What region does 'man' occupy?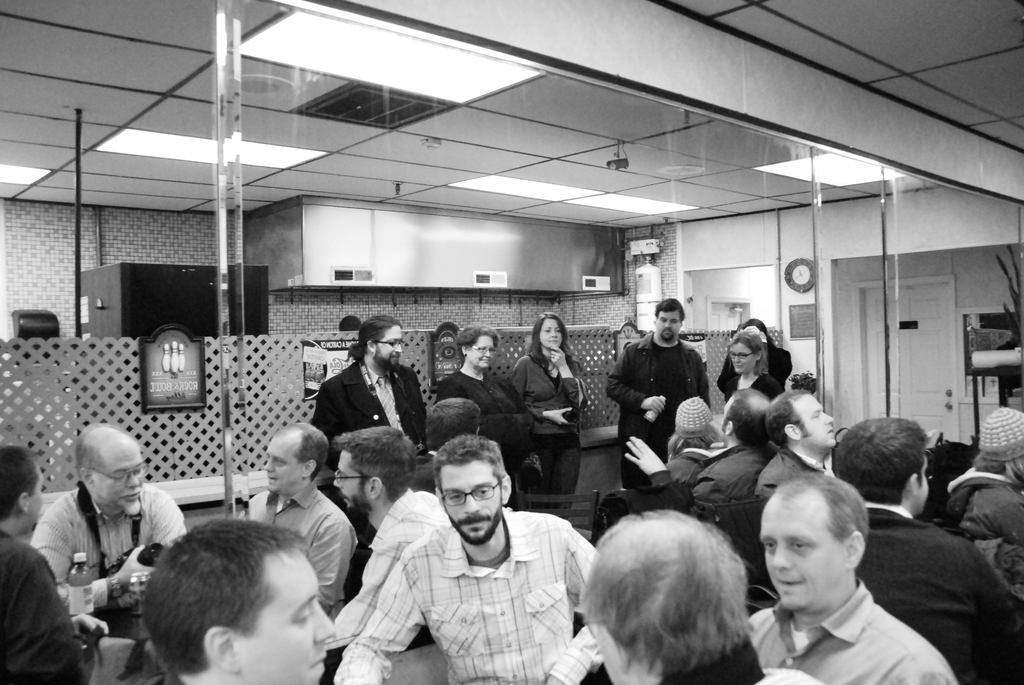
(left=344, top=436, right=612, bottom=684).
